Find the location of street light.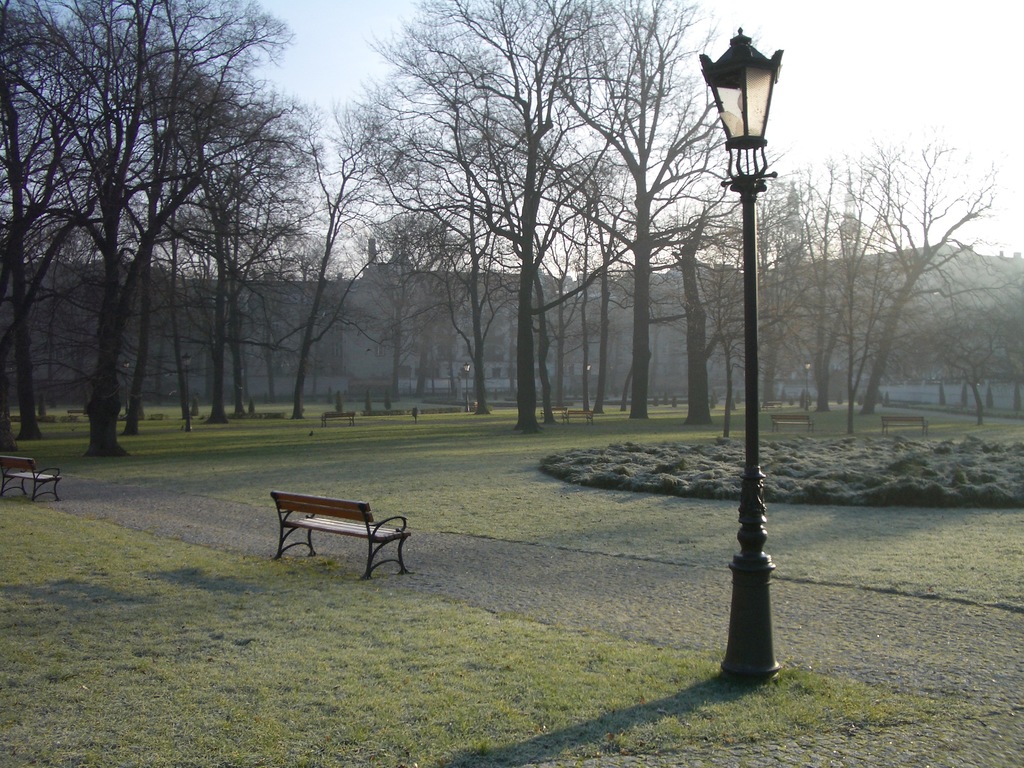
Location: rect(671, 0, 813, 749).
